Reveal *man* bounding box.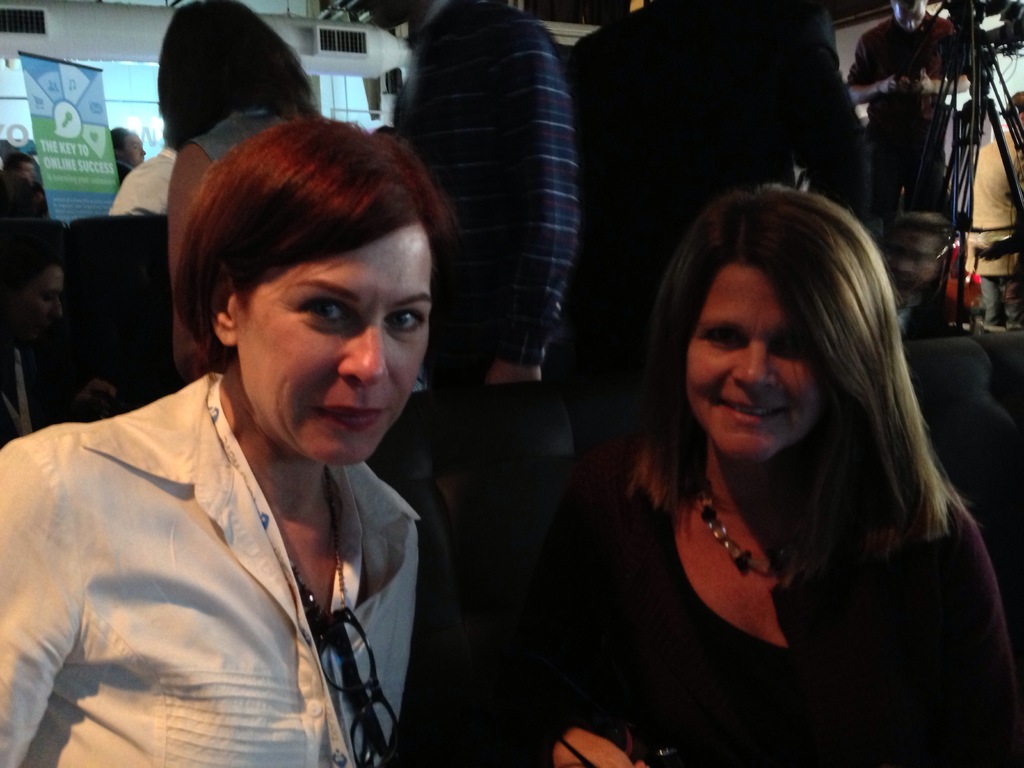
Revealed: Rect(387, 0, 583, 388).
